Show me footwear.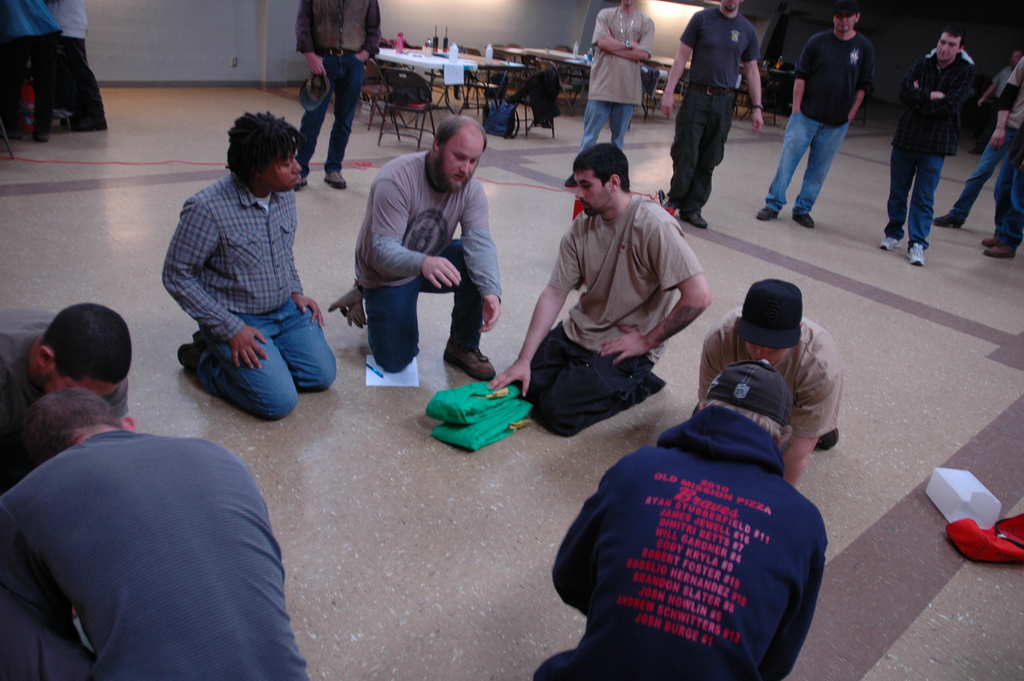
footwear is here: region(446, 343, 497, 386).
